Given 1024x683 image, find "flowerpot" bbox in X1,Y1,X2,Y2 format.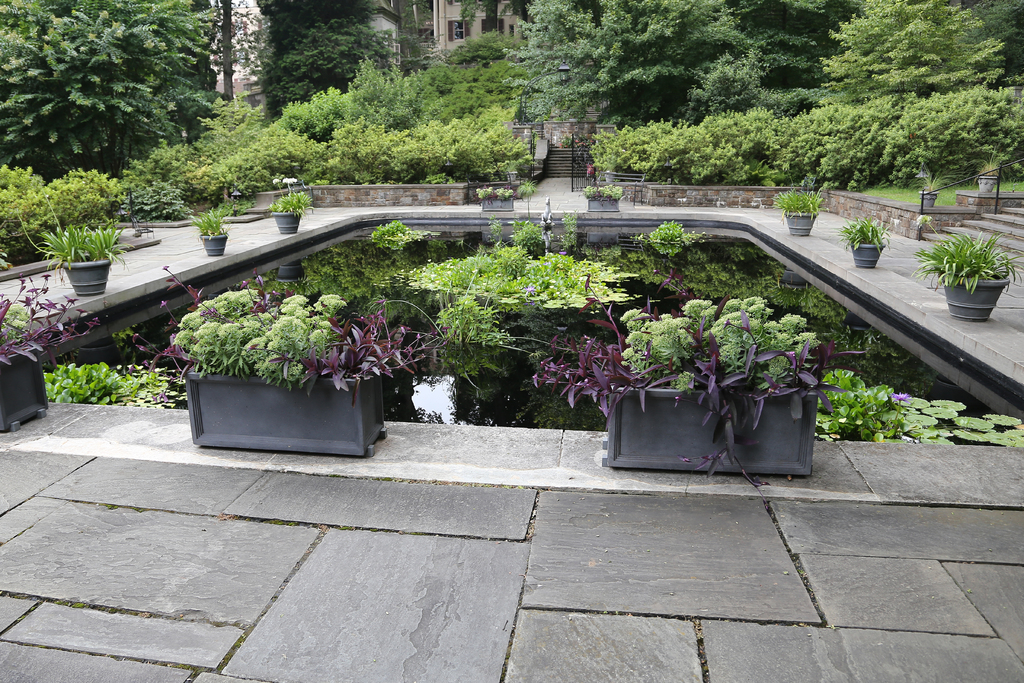
60,251,111,293.
